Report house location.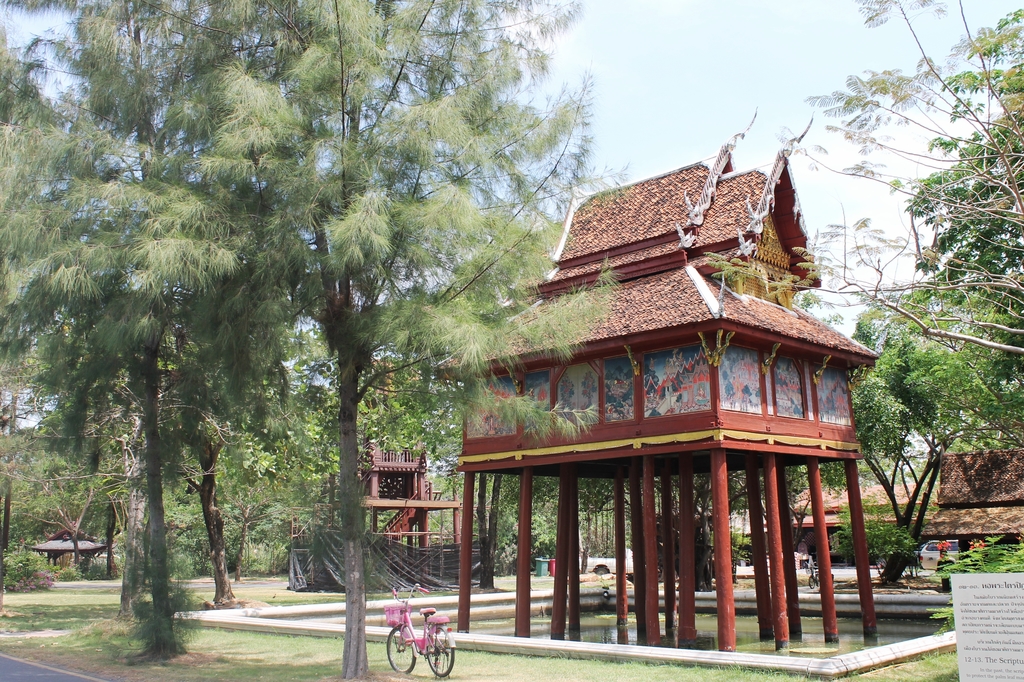
Report: x1=749, y1=481, x2=1023, y2=571.
